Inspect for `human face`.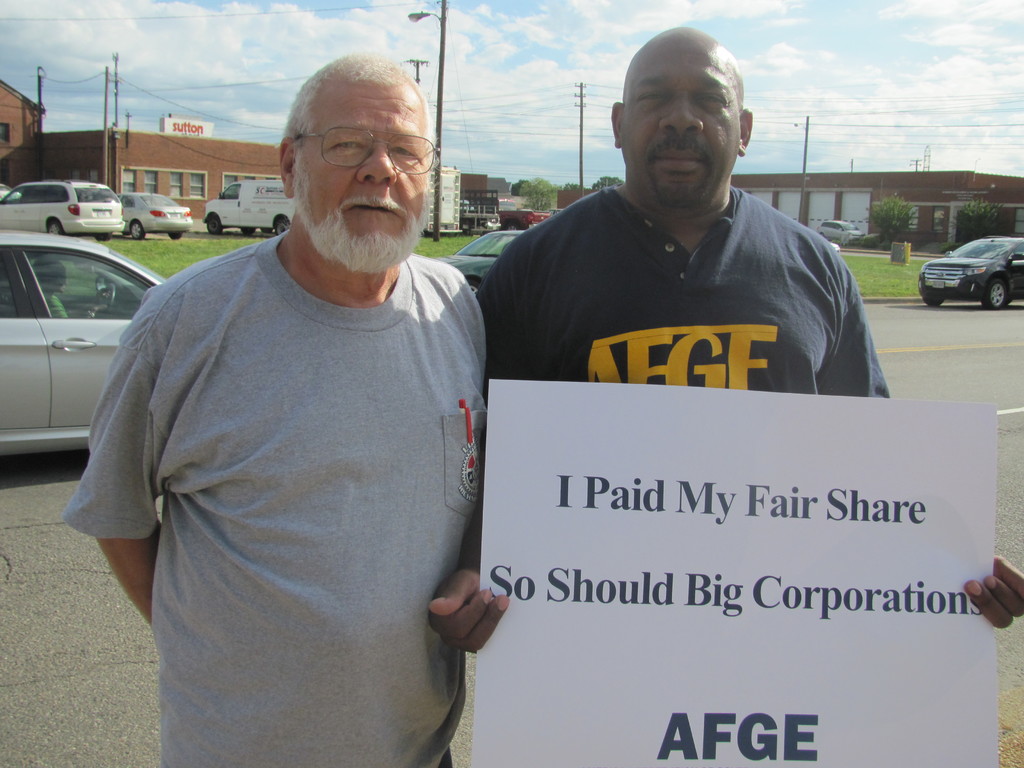
Inspection: {"x1": 623, "y1": 28, "x2": 741, "y2": 212}.
